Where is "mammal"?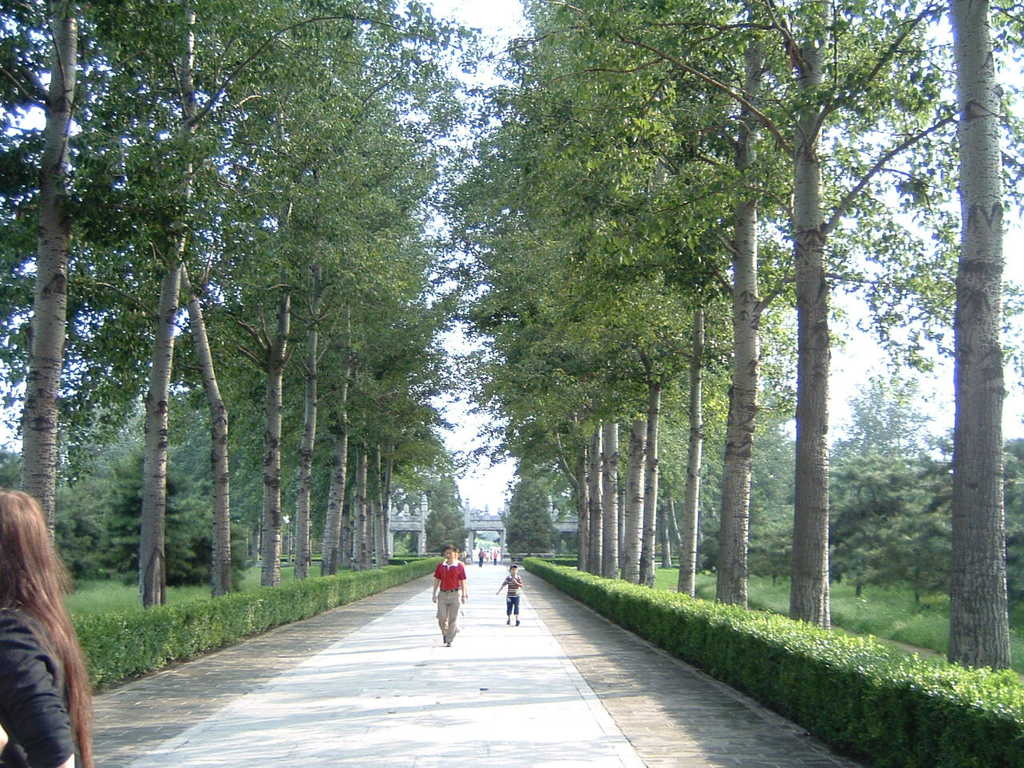
select_region(496, 562, 522, 624).
